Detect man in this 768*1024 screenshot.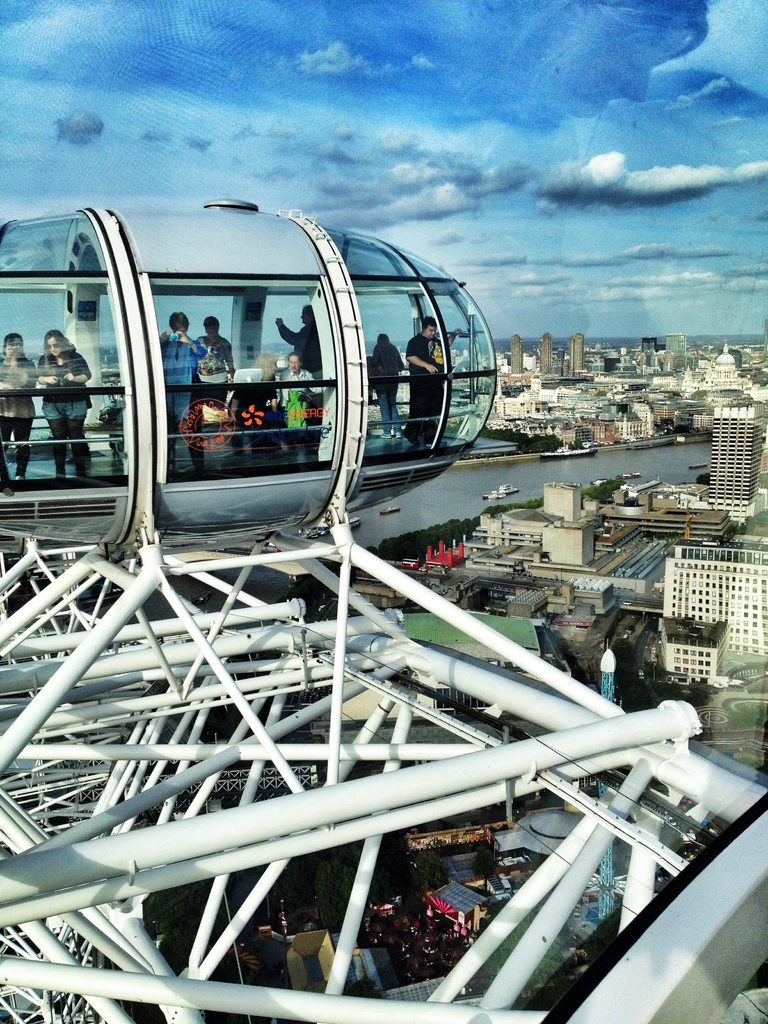
Detection: [164,313,205,421].
